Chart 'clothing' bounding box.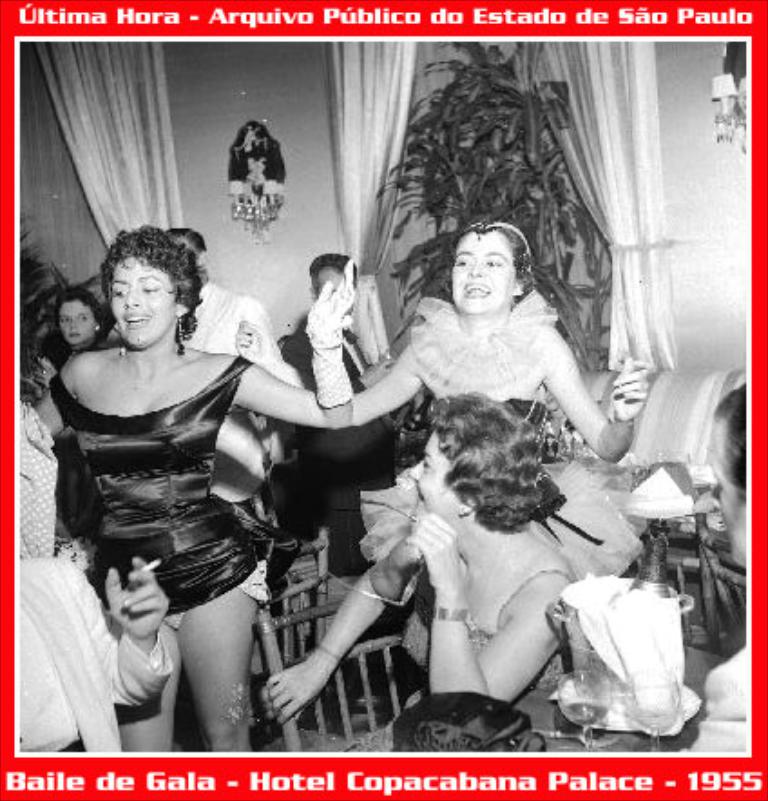
Charted: bbox(350, 290, 641, 582).
